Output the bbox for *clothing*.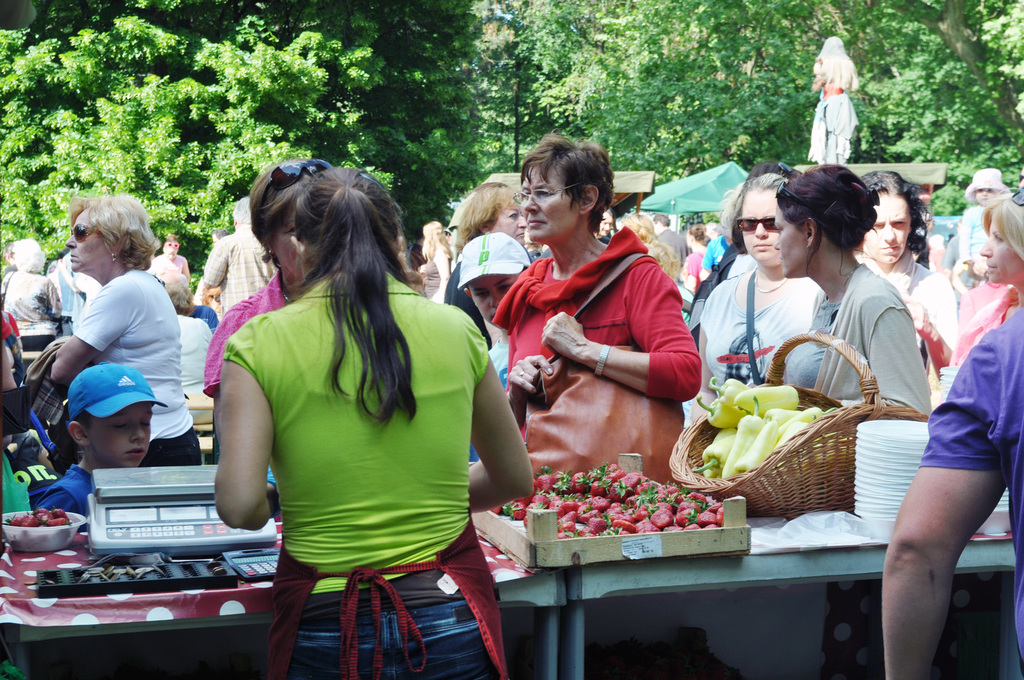
box=[436, 269, 491, 338].
